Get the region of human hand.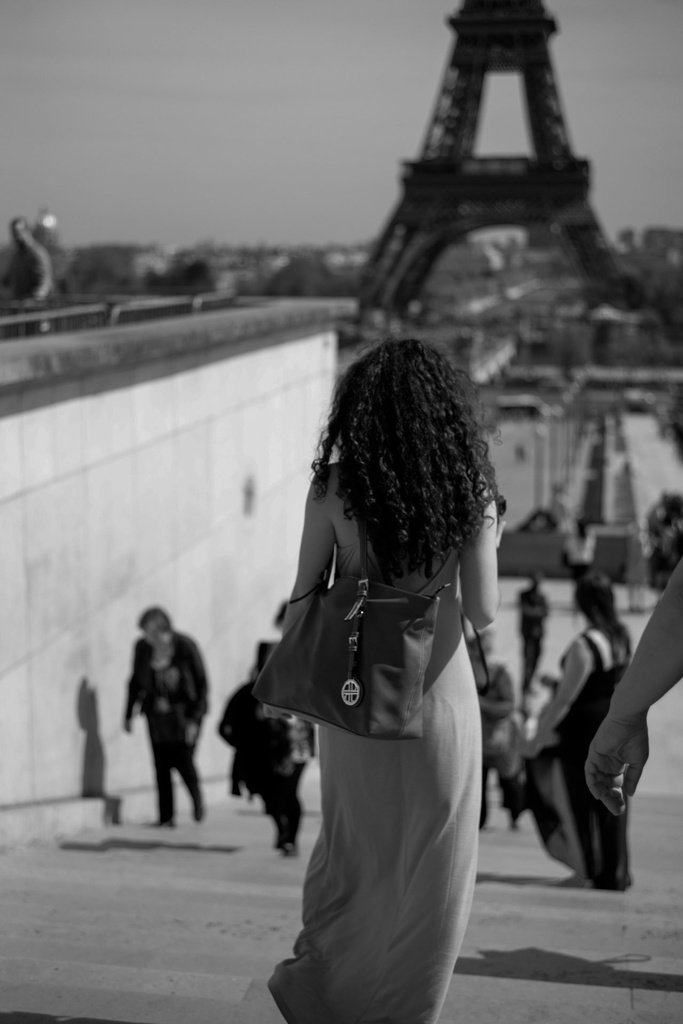
<box>579,708,654,807</box>.
